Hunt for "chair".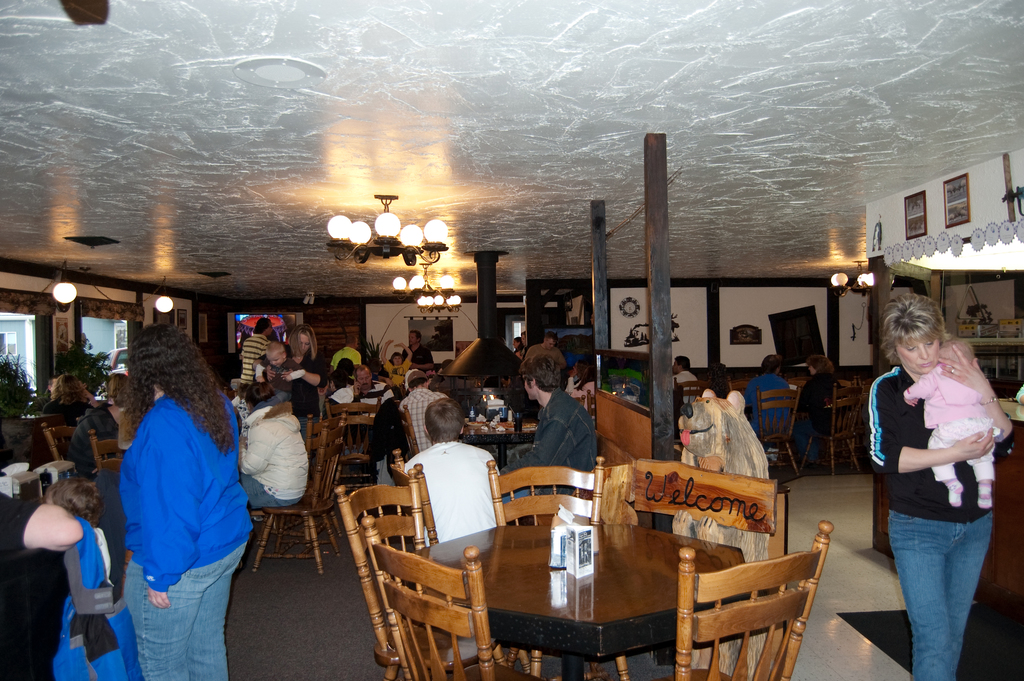
Hunted down at [362,506,557,680].
